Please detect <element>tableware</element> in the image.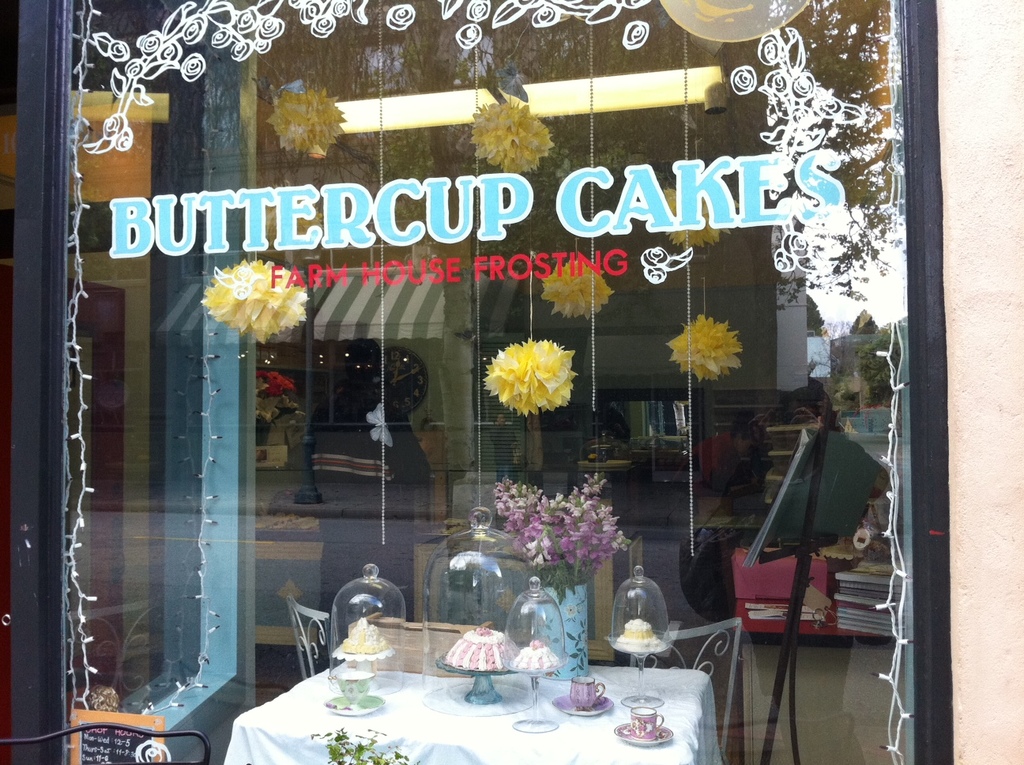
select_region(551, 692, 613, 717).
